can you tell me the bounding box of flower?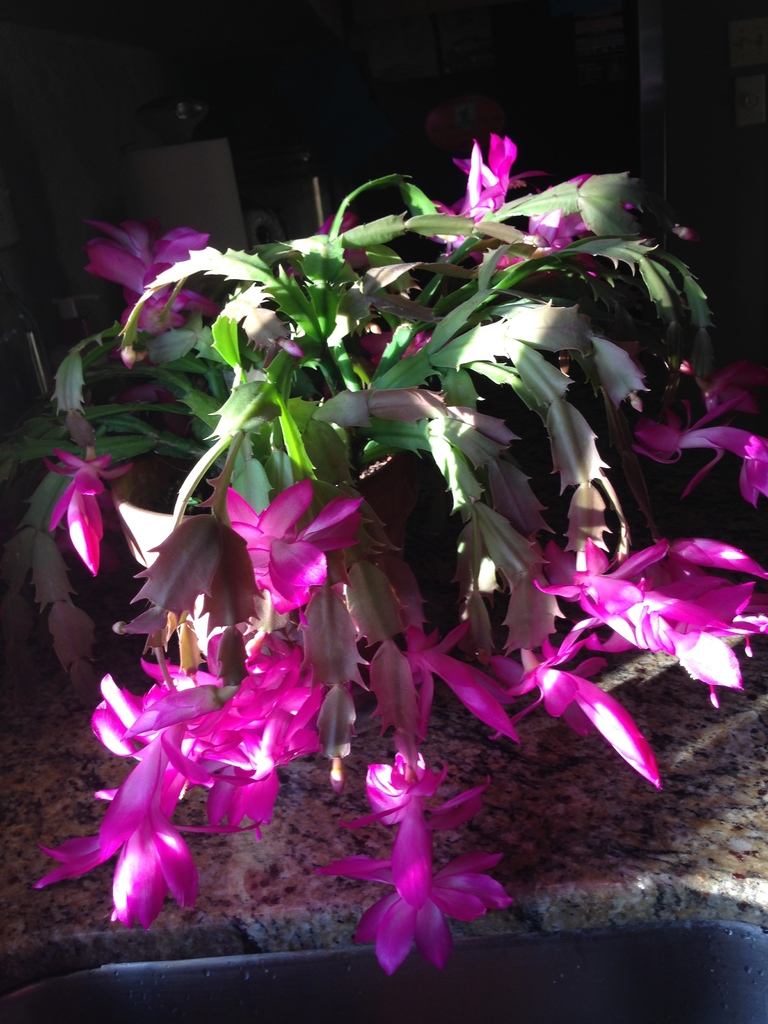
315:207:373:268.
